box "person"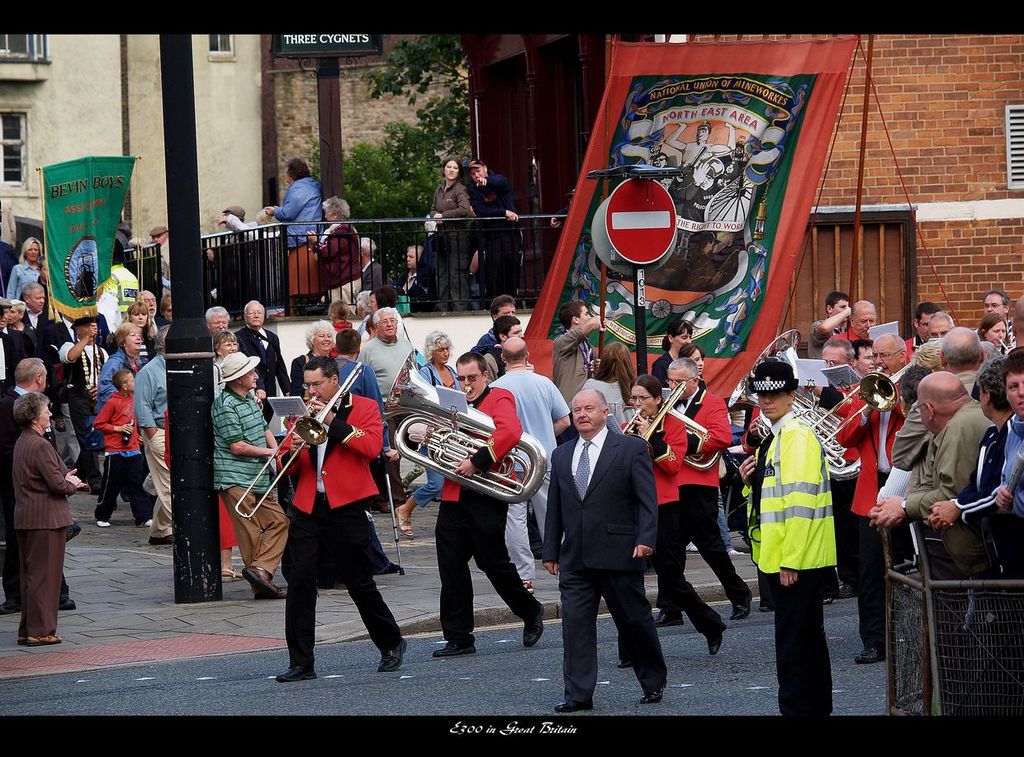
<bbox>488, 336, 572, 591</bbox>
